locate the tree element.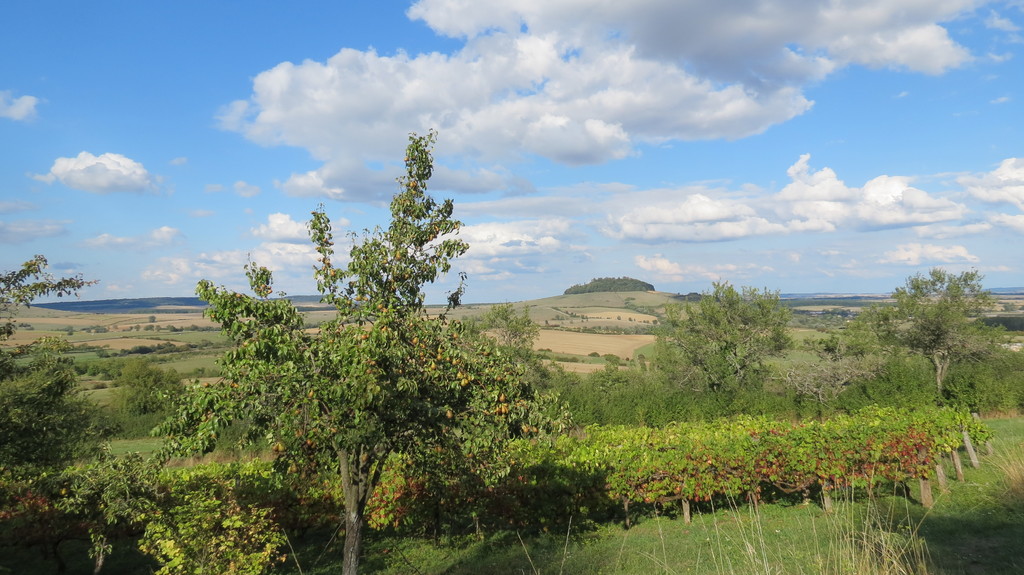
Element bbox: rect(0, 348, 109, 449).
